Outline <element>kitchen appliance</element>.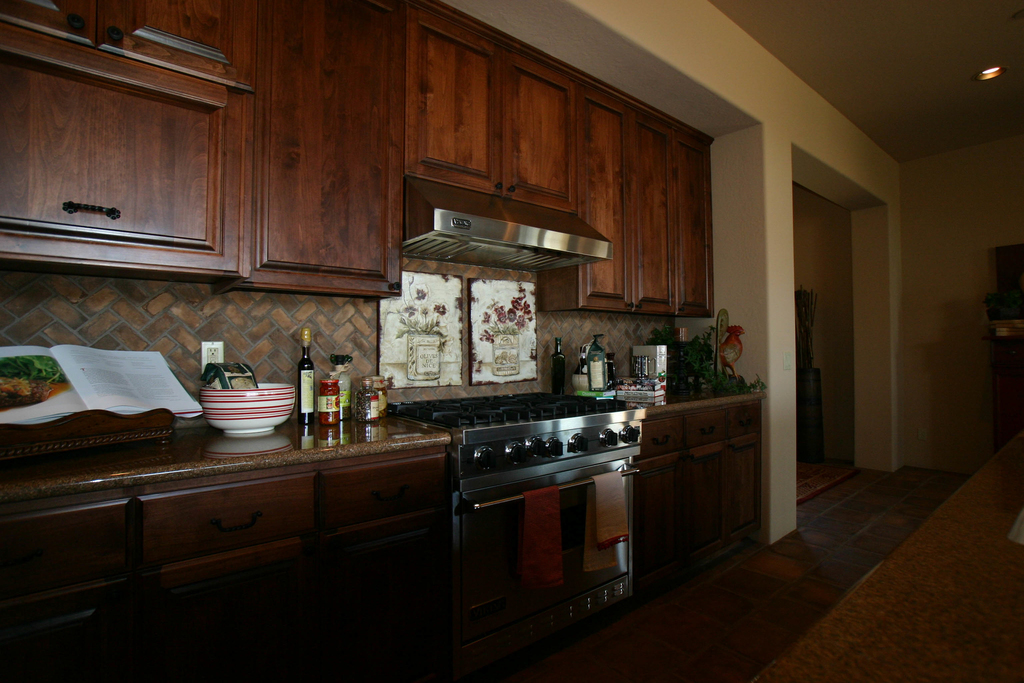
Outline: (200,383,300,438).
